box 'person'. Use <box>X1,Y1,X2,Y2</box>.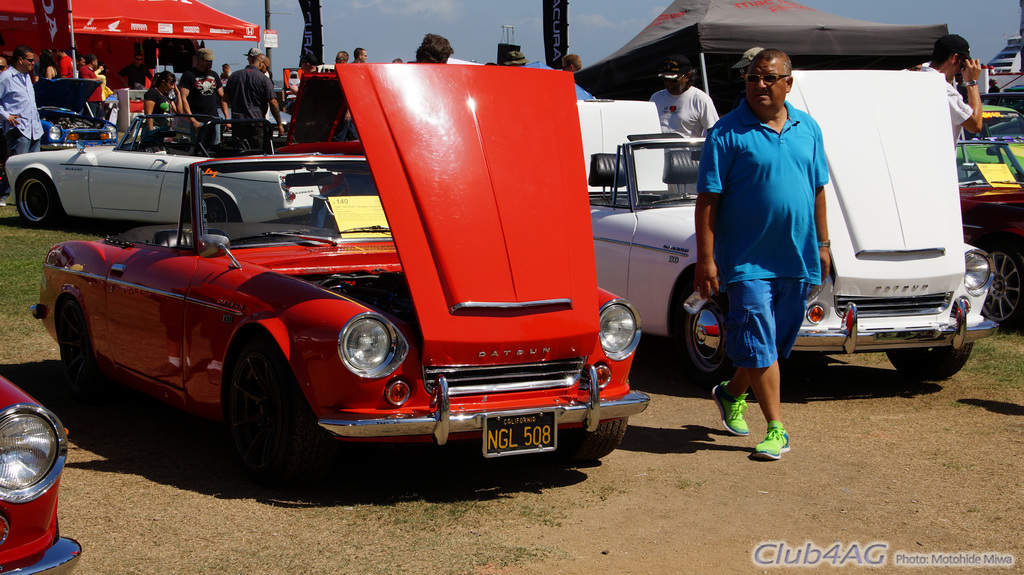
<box>561,53,593,103</box>.
